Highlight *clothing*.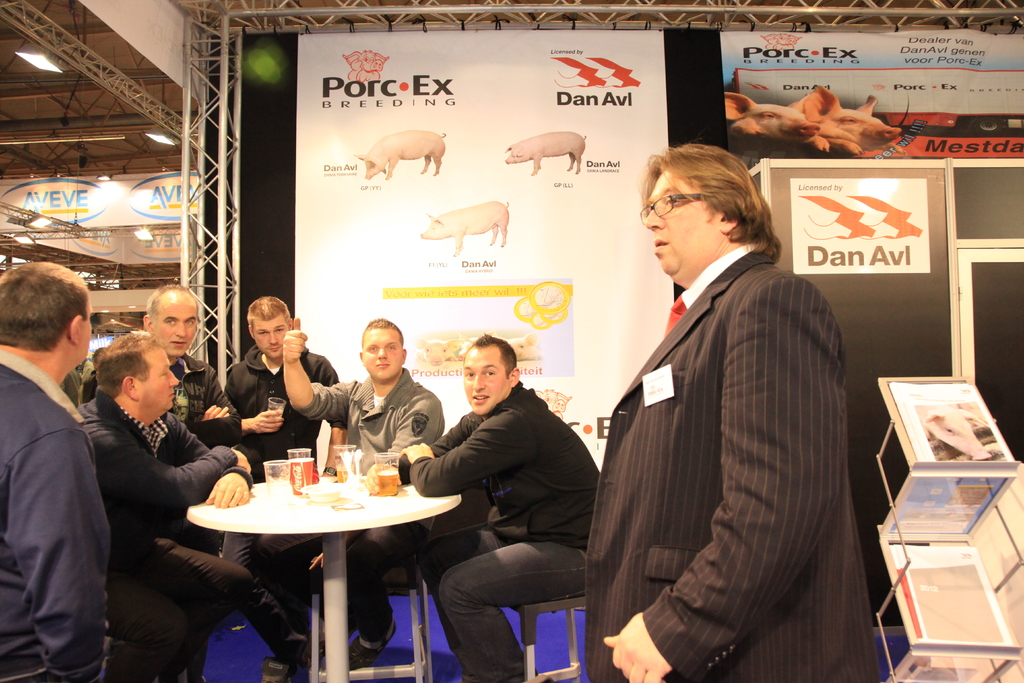
Highlighted region: 385, 379, 598, 682.
